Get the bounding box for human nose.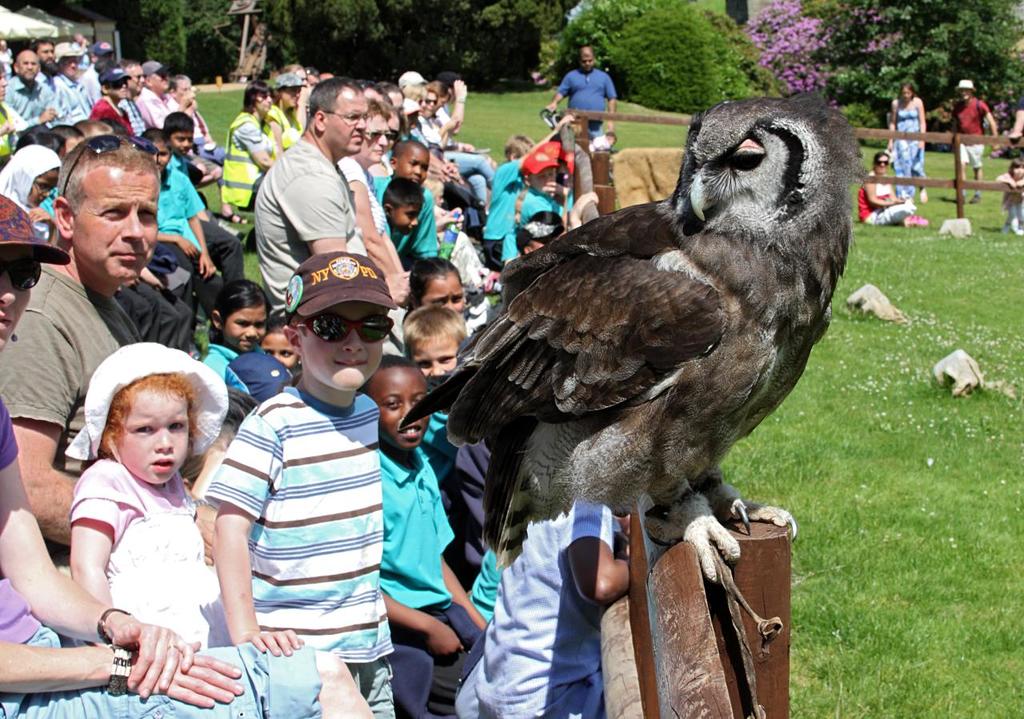
(241,326,258,340).
